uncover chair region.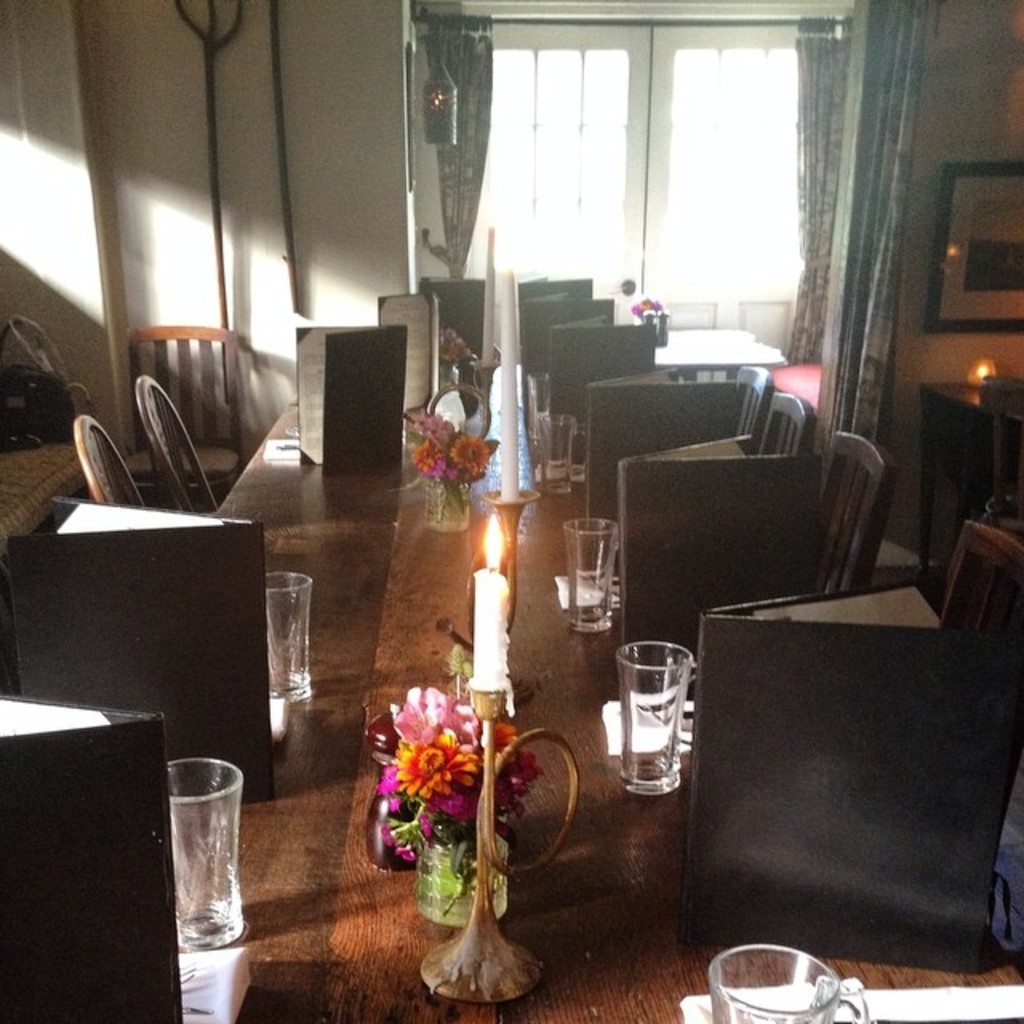
Uncovered: 733,362,773,456.
